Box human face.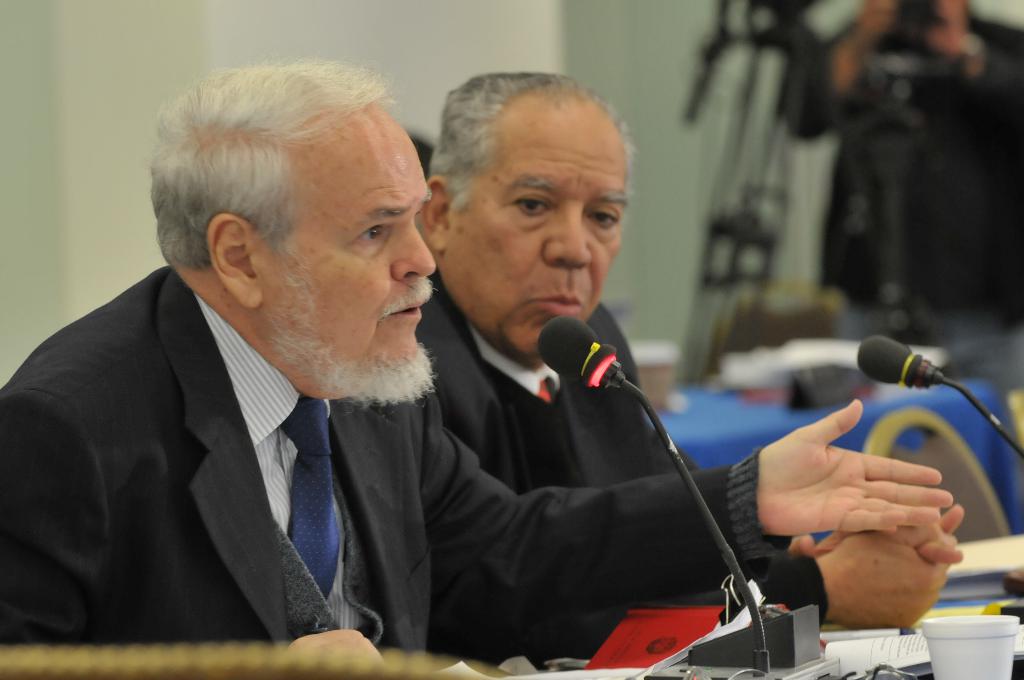
bbox=[447, 117, 633, 350].
